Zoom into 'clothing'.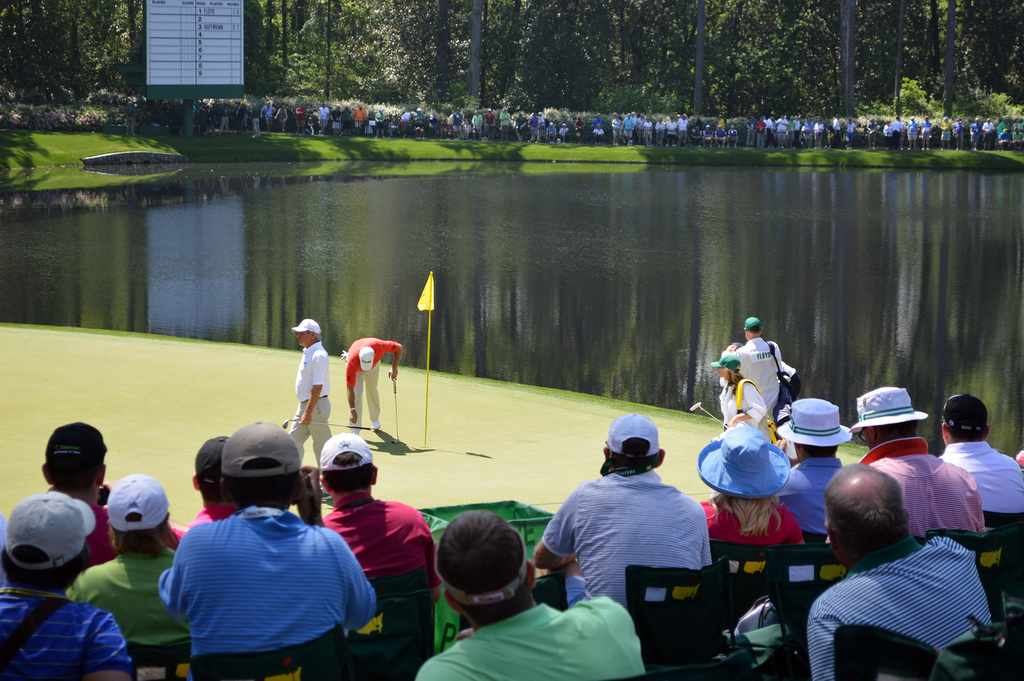
Zoom target: (left=289, top=338, right=331, bottom=449).
